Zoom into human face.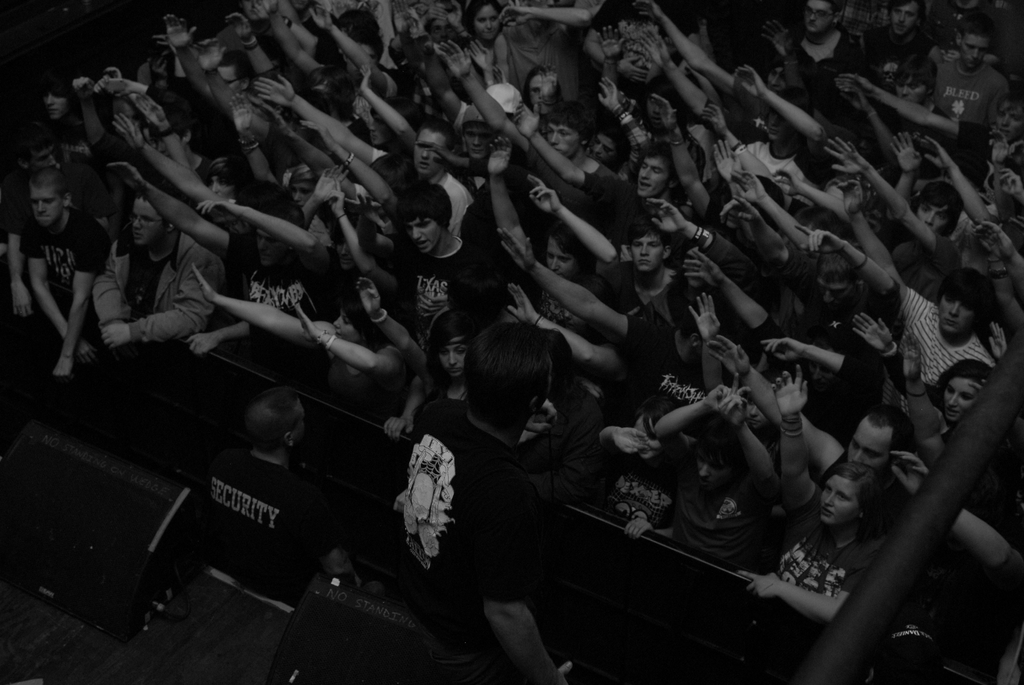
Zoom target: rect(918, 198, 946, 232).
